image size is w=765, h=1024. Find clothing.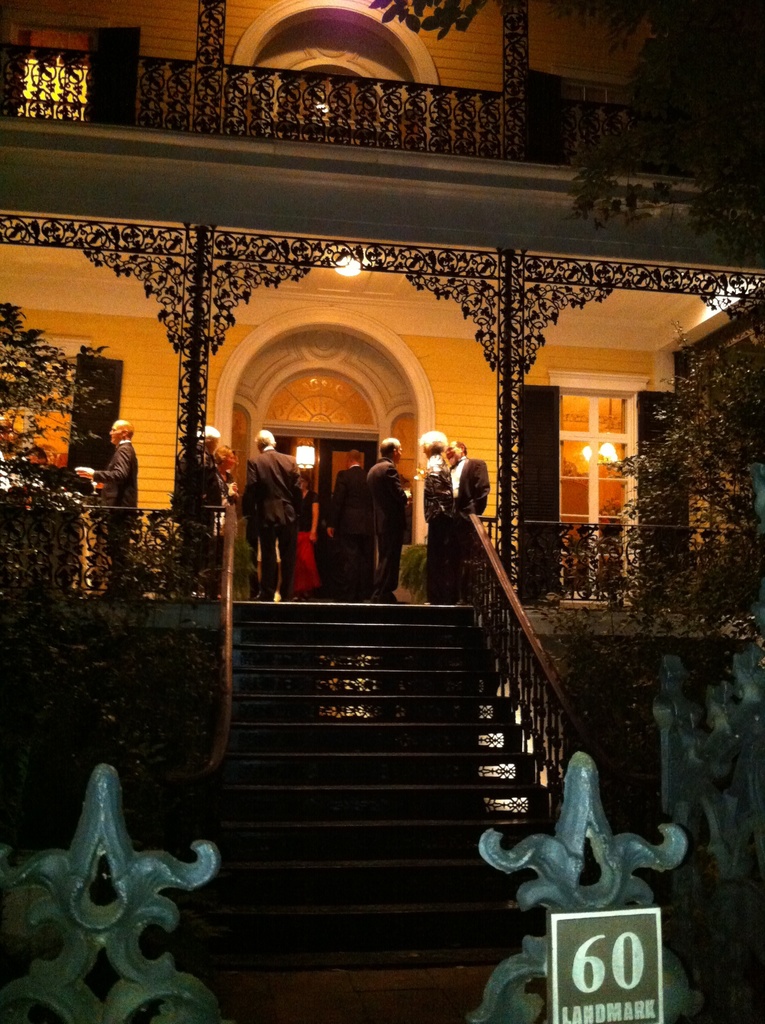
region(422, 451, 457, 603).
